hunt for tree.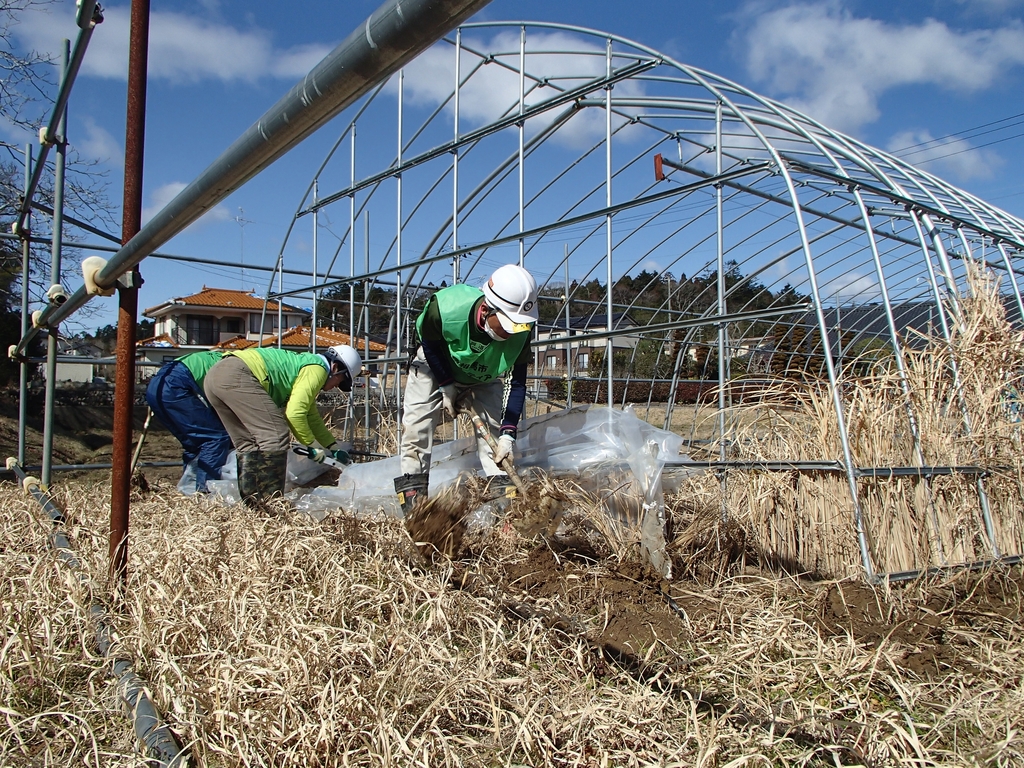
Hunted down at 0:0:124:329.
